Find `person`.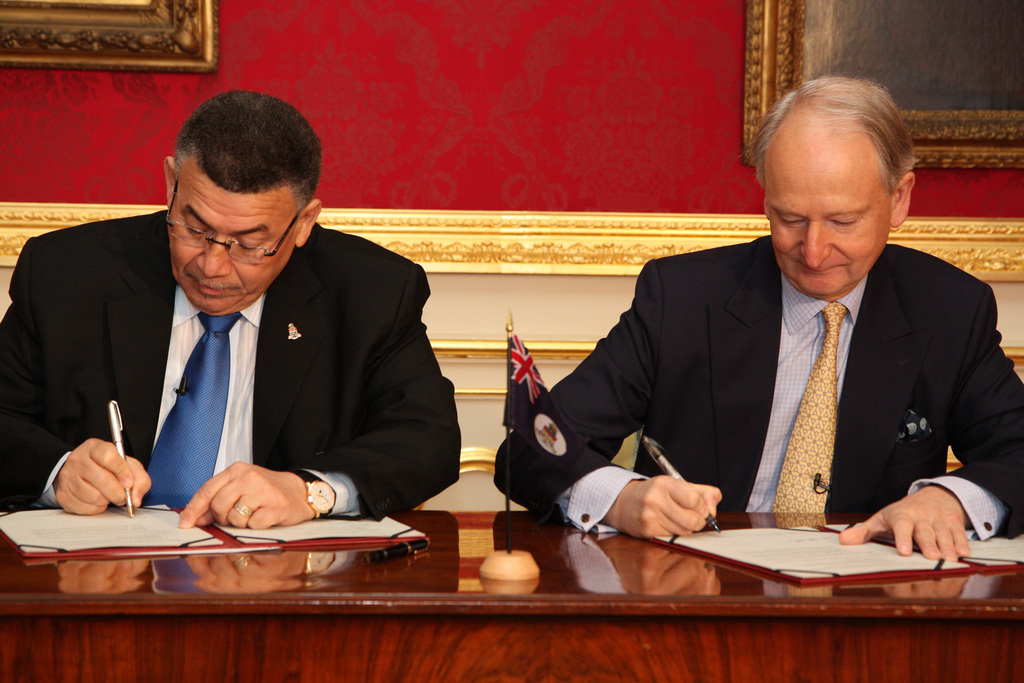
(left=33, top=90, right=447, bottom=586).
